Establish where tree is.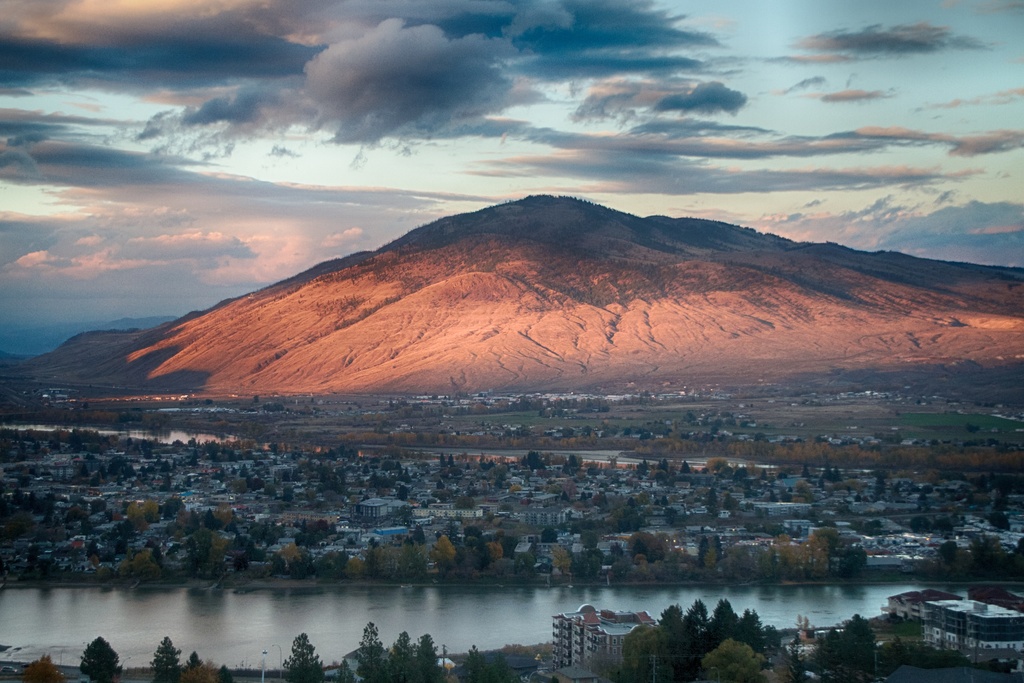
Established at 148:643:183:682.
